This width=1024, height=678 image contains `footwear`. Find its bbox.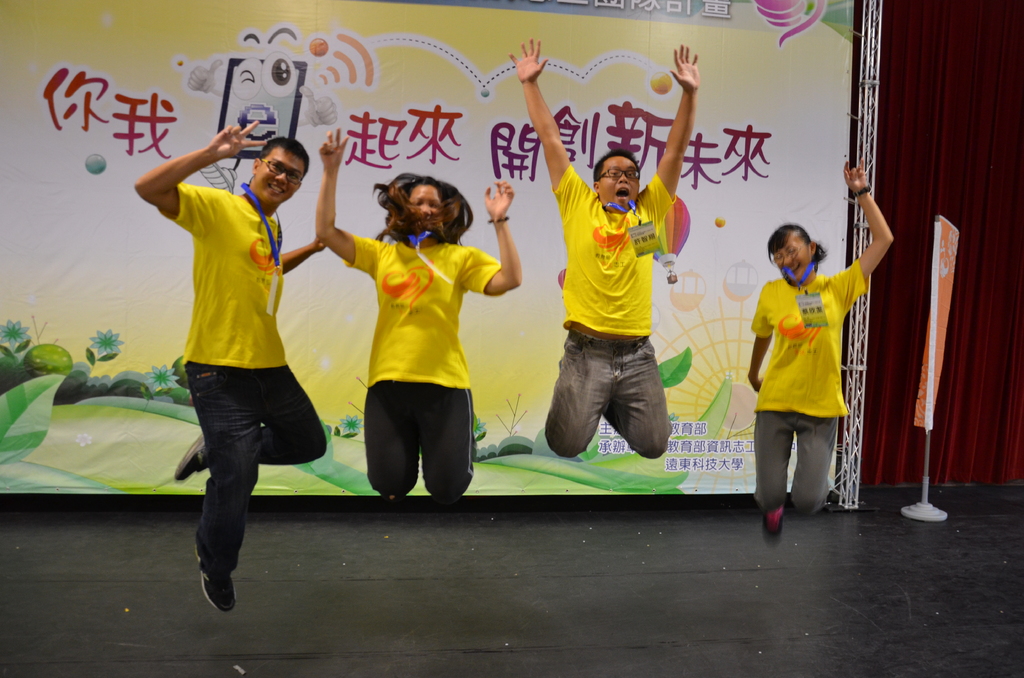
<box>817,485,838,506</box>.
